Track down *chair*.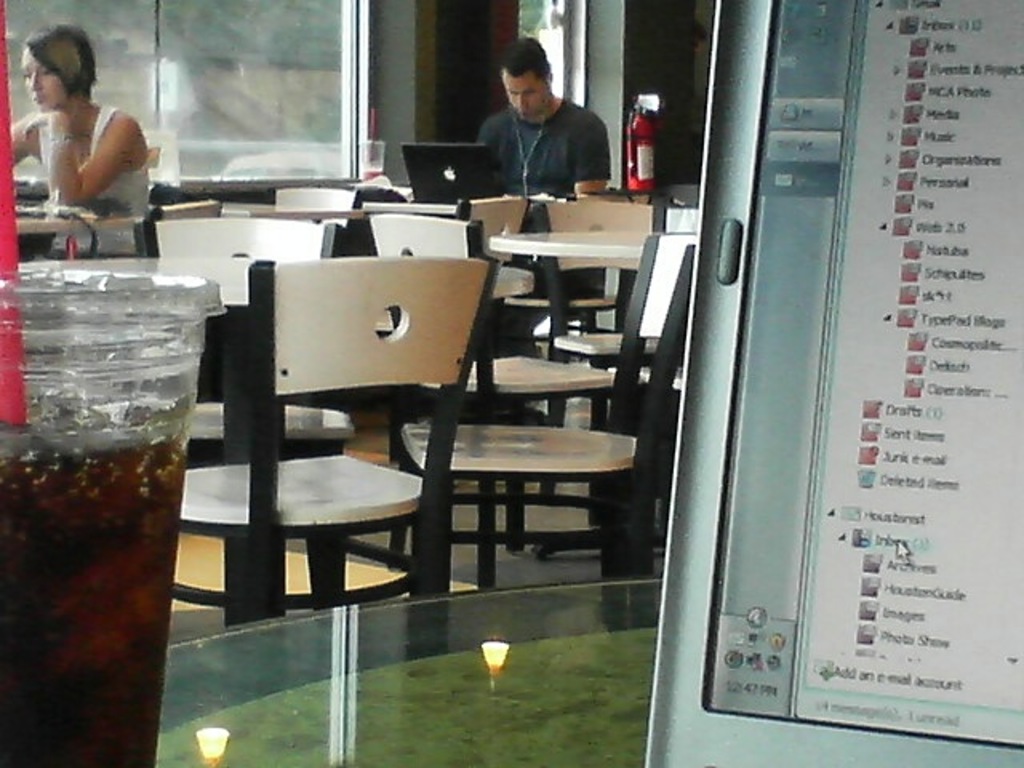
Tracked to box=[461, 194, 538, 262].
